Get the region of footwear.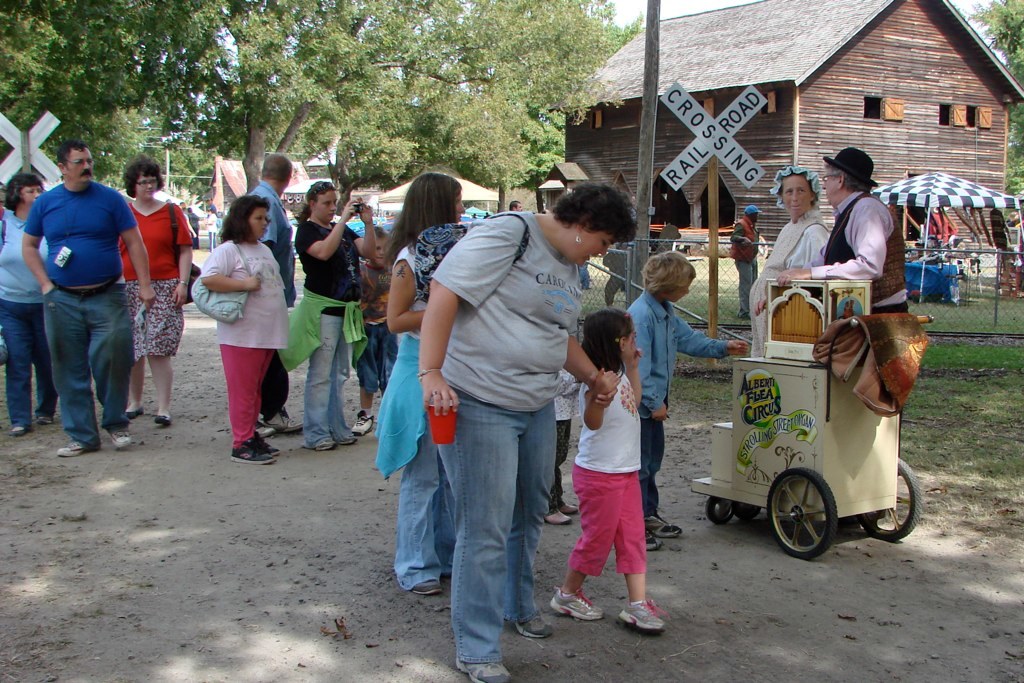
11/424/31/436.
